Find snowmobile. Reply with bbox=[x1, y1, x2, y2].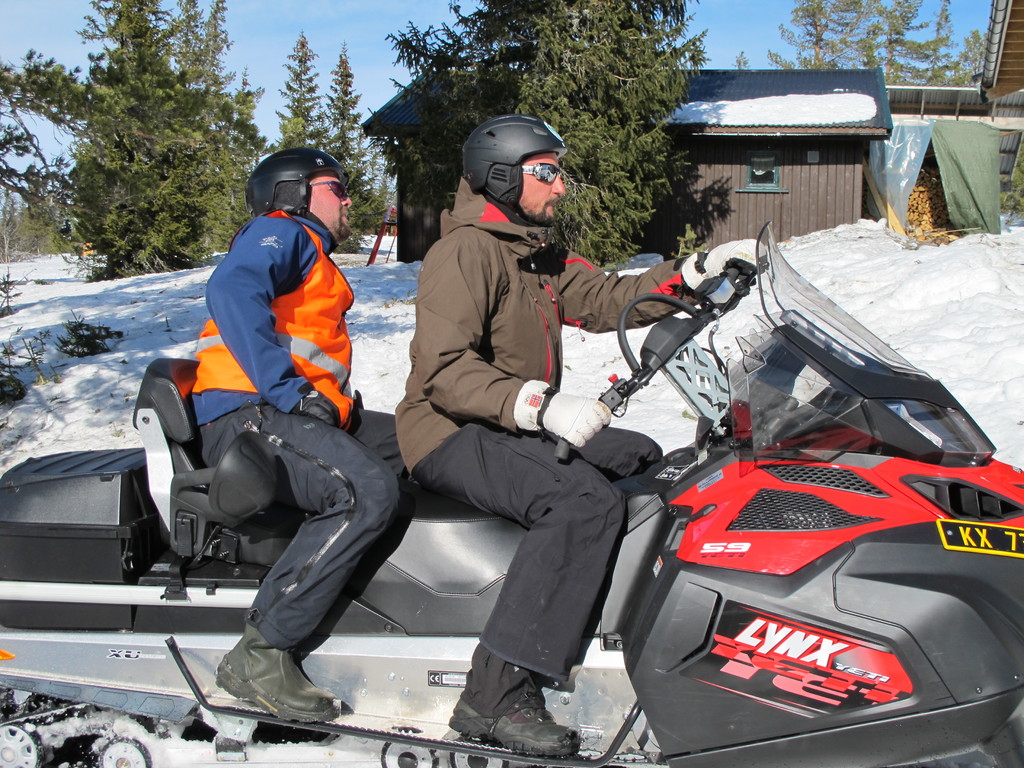
bbox=[0, 218, 1023, 767].
